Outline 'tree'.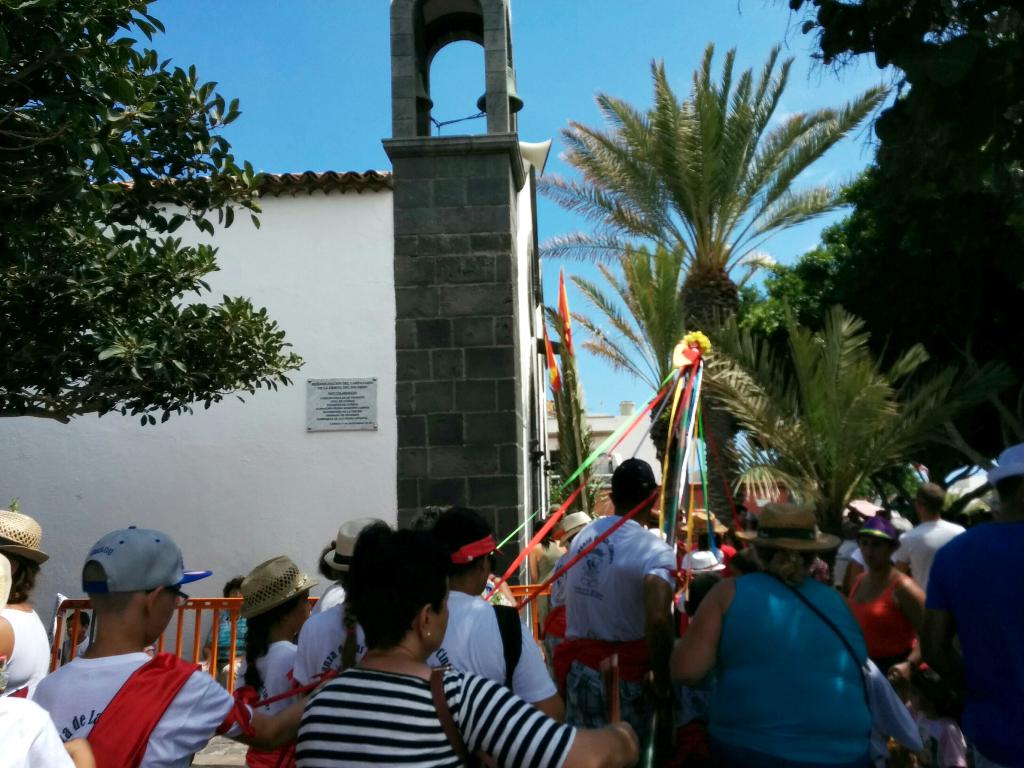
Outline: {"x1": 695, "y1": 291, "x2": 966, "y2": 541}.
